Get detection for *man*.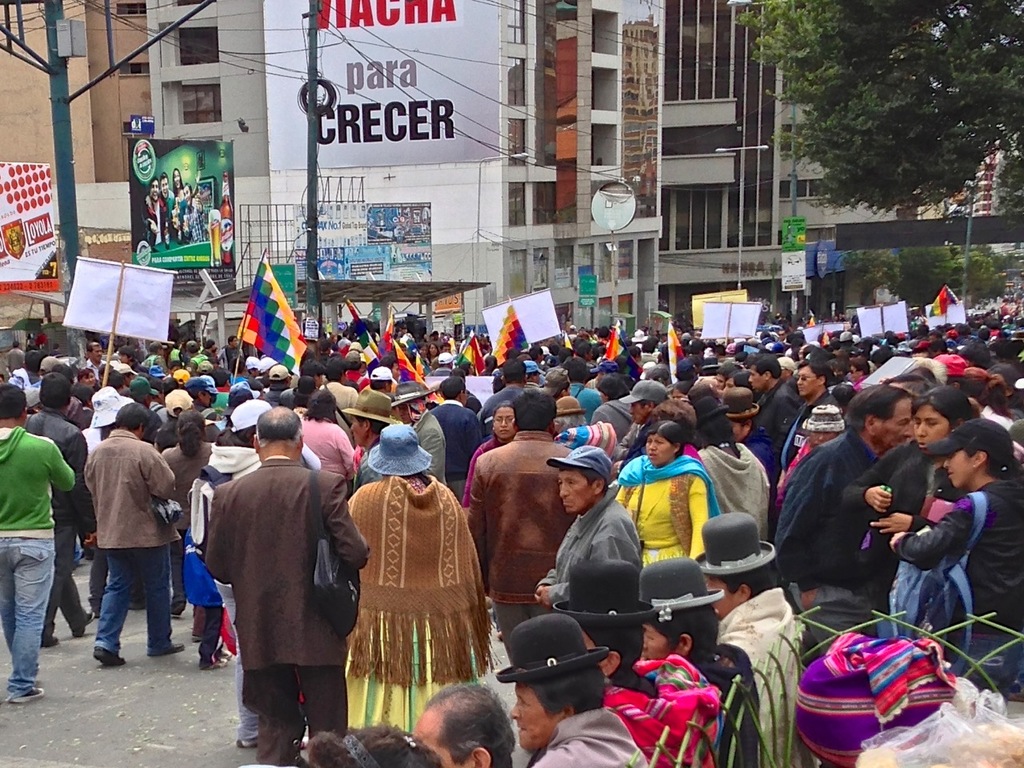
Detection: [left=22, top=374, right=106, bottom=639].
